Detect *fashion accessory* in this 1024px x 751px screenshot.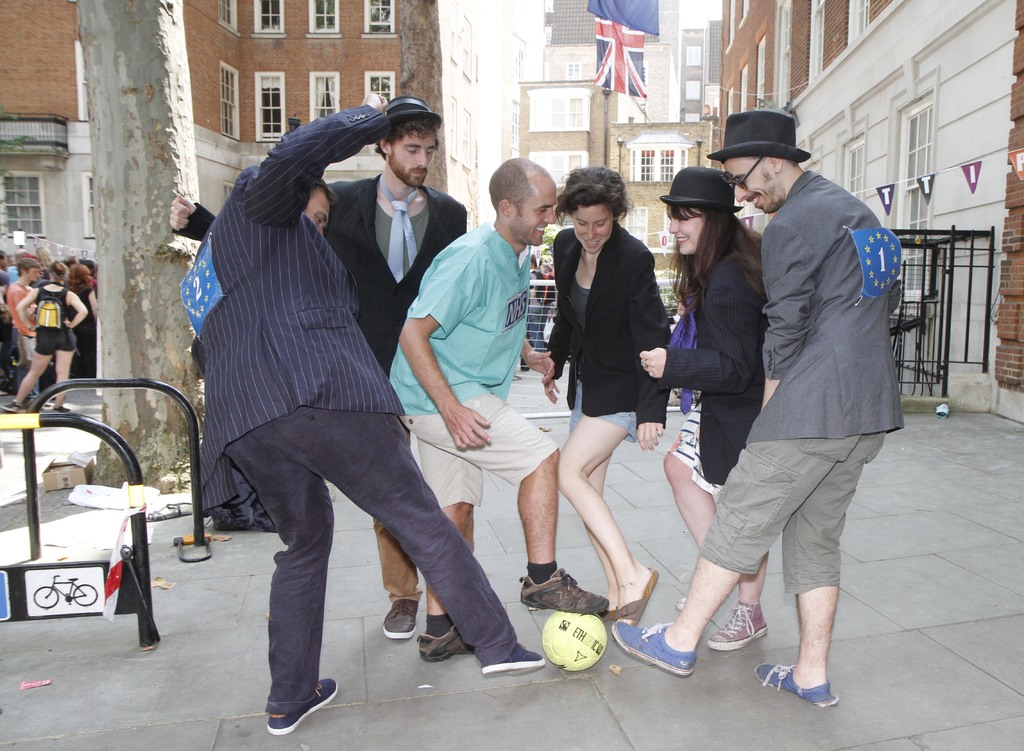
Detection: [x1=387, y1=96, x2=440, y2=127].
